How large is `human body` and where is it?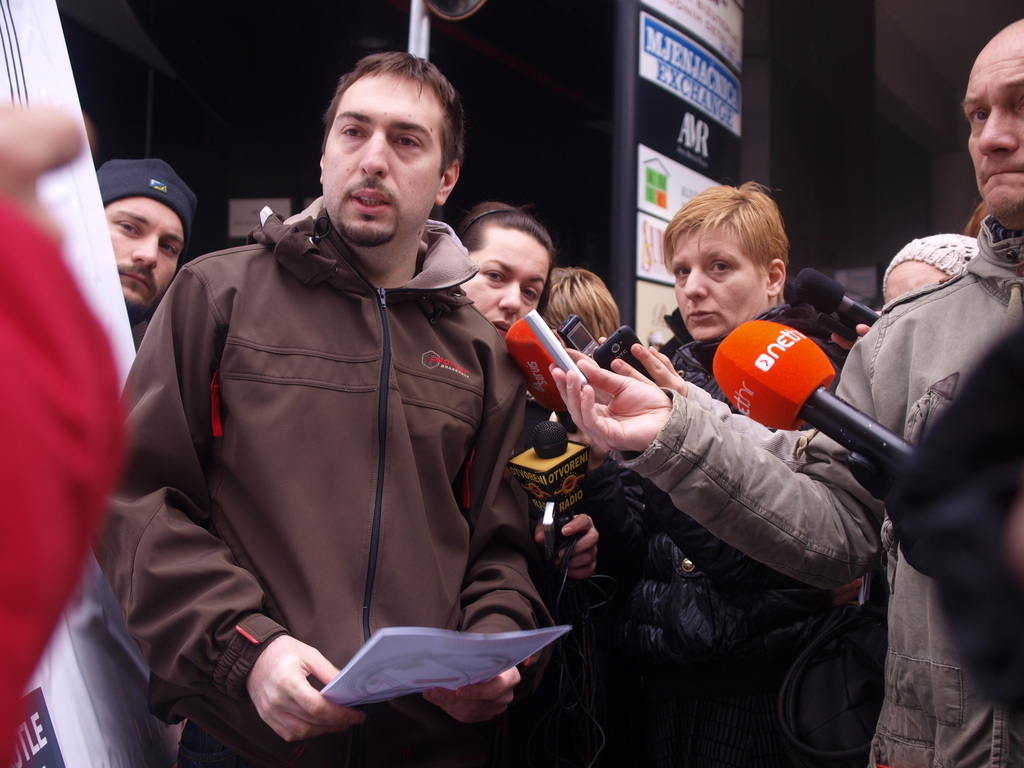
Bounding box: box=[592, 181, 863, 763].
